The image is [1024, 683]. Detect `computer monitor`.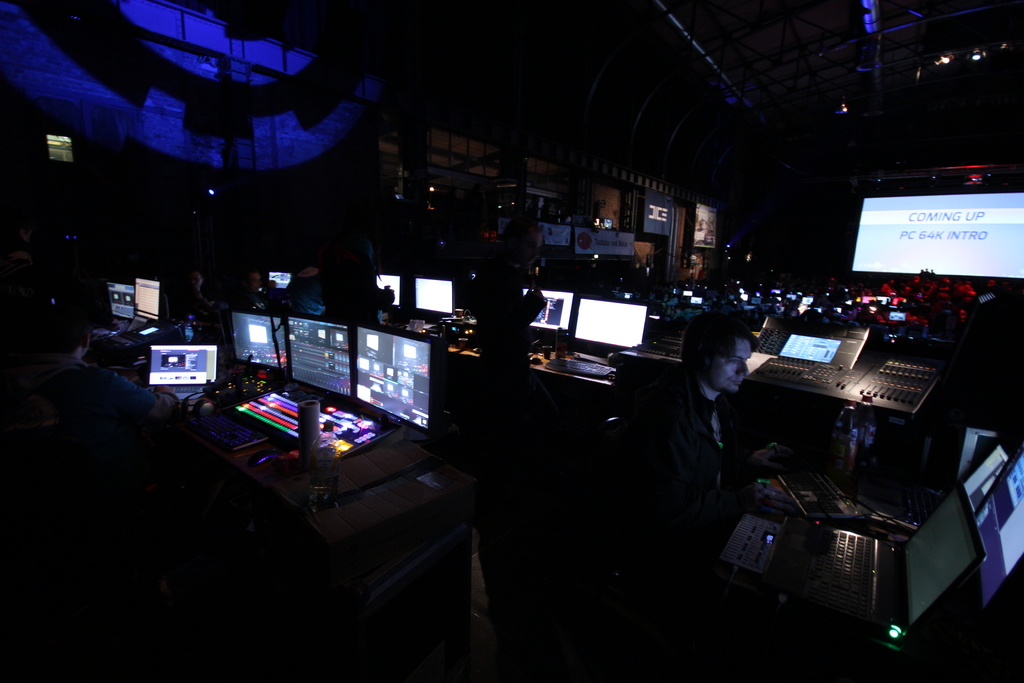
Detection: x1=519, y1=283, x2=572, y2=336.
